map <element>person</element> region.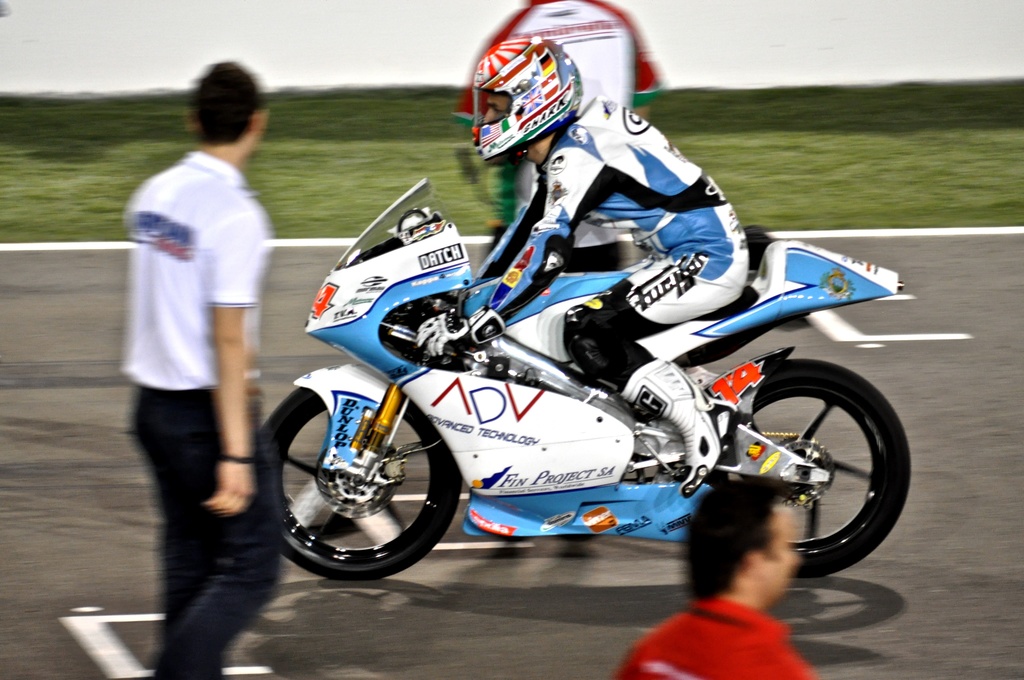
Mapped to [left=629, top=489, right=809, bottom=679].
